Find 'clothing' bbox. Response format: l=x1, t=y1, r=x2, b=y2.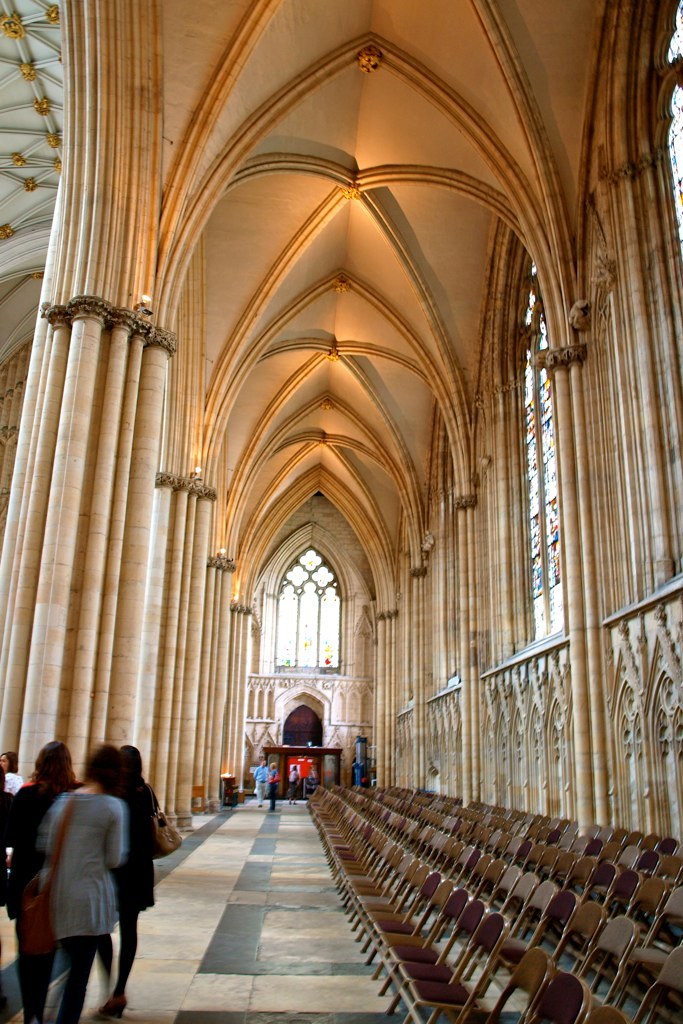
l=86, t=776, r=143, b=870.
